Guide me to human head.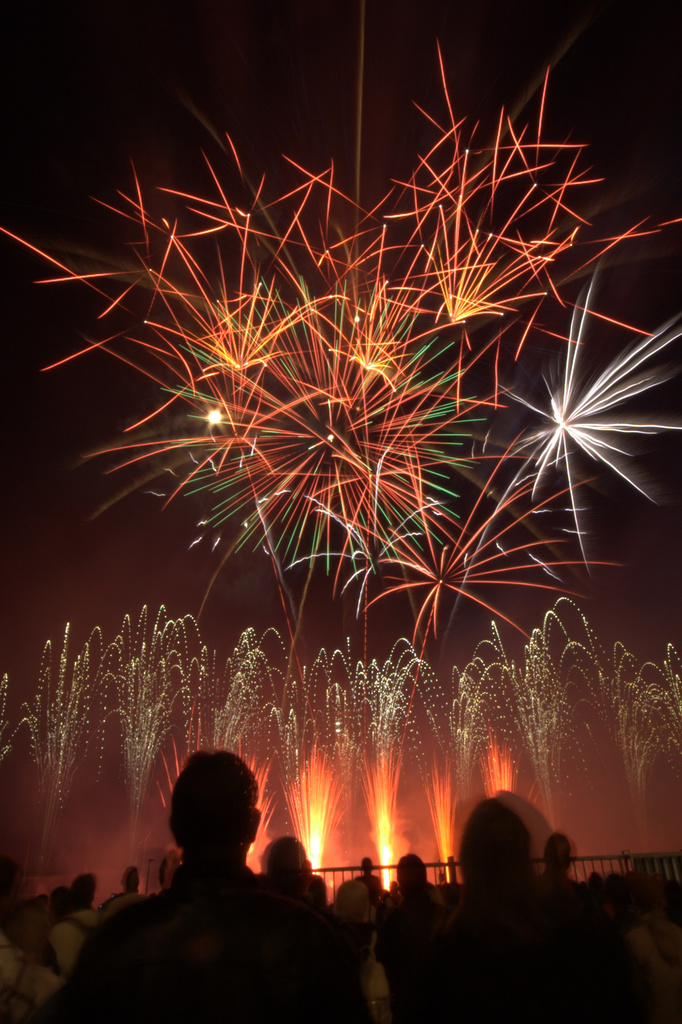
Guidance: <box>264,836,309,891</box>.
